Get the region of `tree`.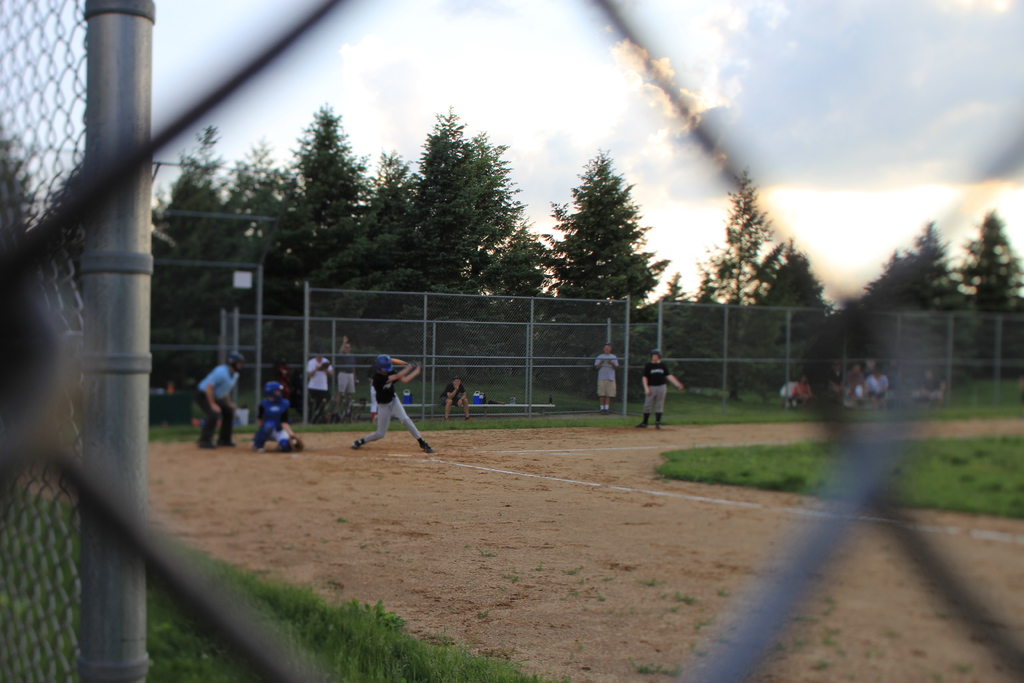
(left=957, top=210, right=1023, bottom=311).
